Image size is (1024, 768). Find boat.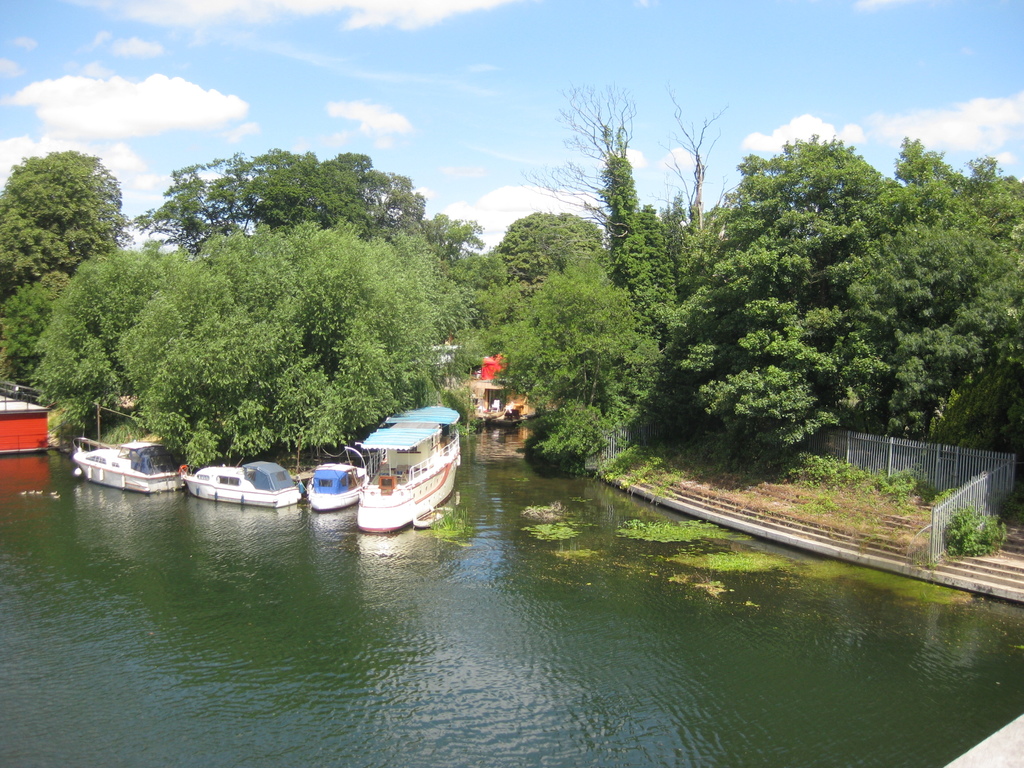
{"left": 0, "top": 387, "right": 49, "bottom": 447}.
